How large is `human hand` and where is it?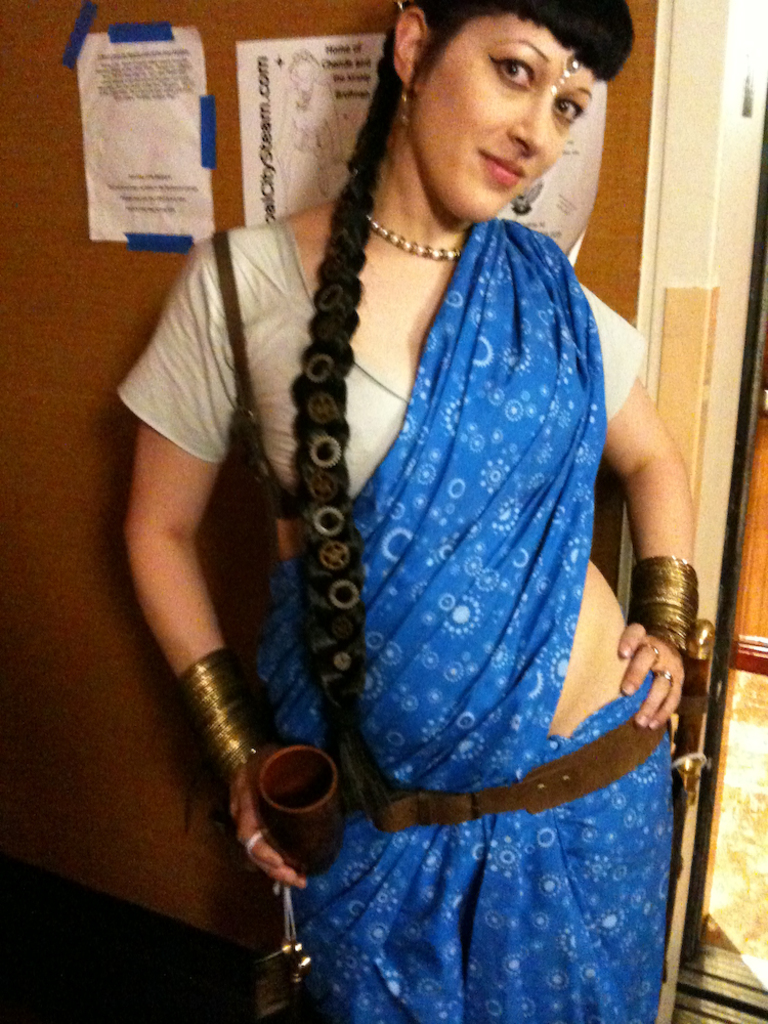
Bounding box: locate(614, 612, 696, 720).
